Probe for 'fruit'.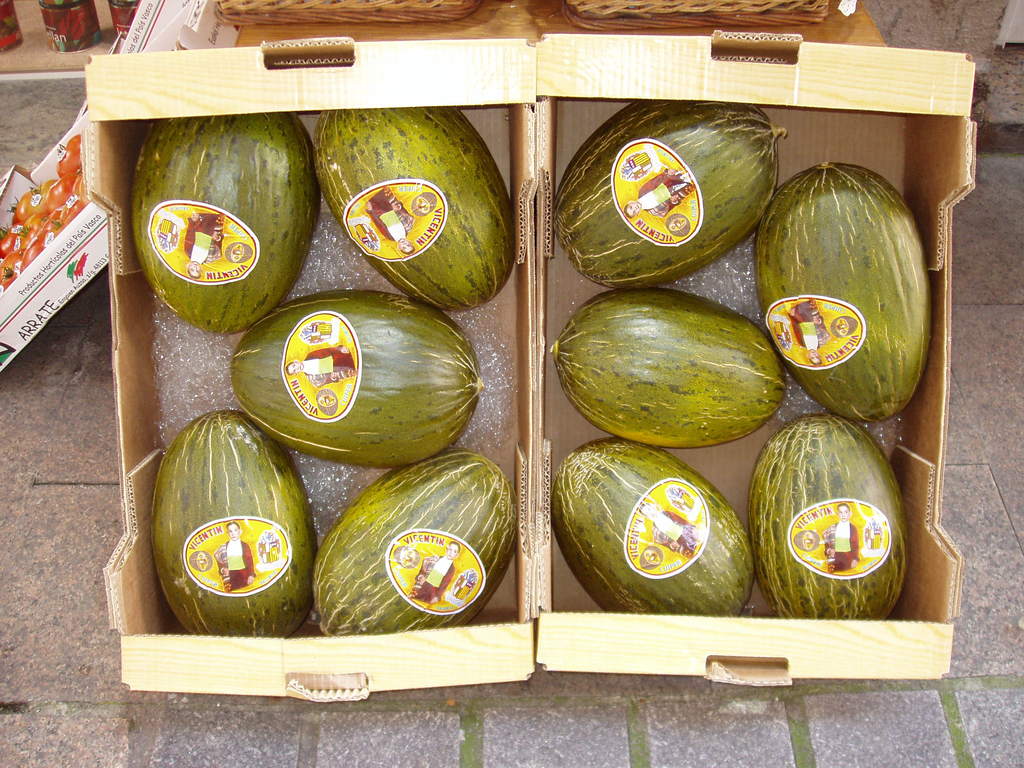
Probe result: select_region(553, 437, 761, 614).
